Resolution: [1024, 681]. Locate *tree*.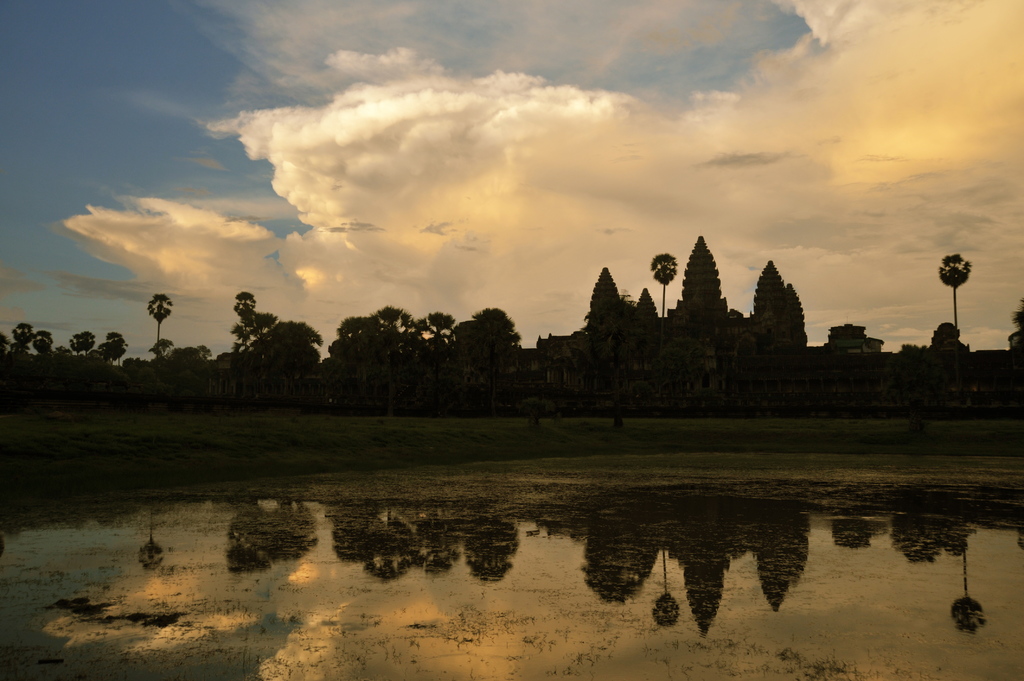
97,328,128,367.
